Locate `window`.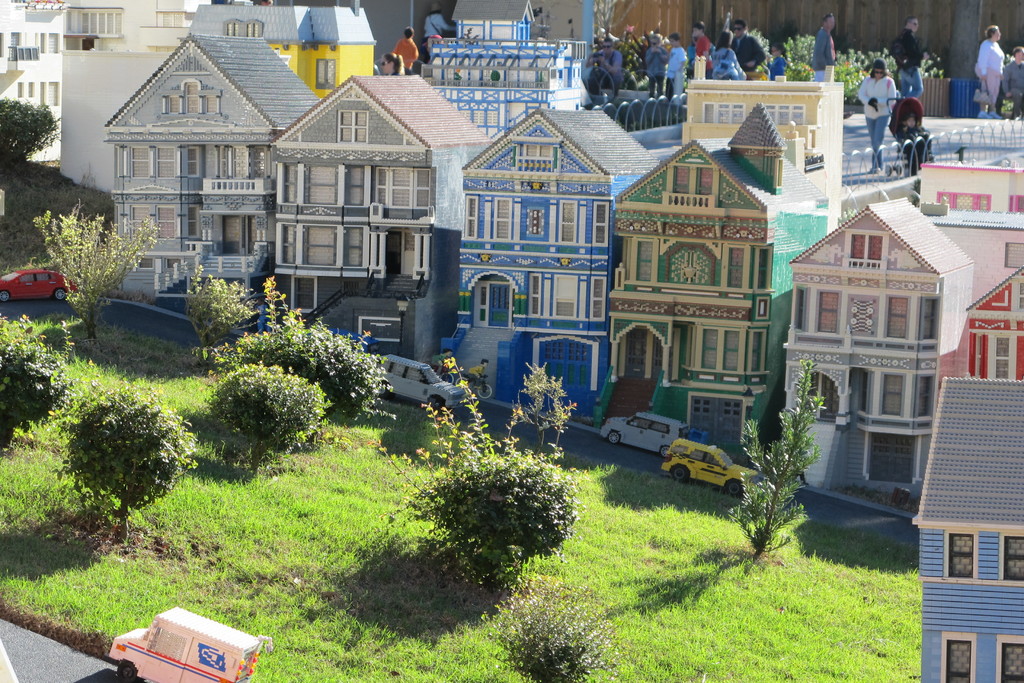
Bounding box: box(997, 642, 1023, 682).
